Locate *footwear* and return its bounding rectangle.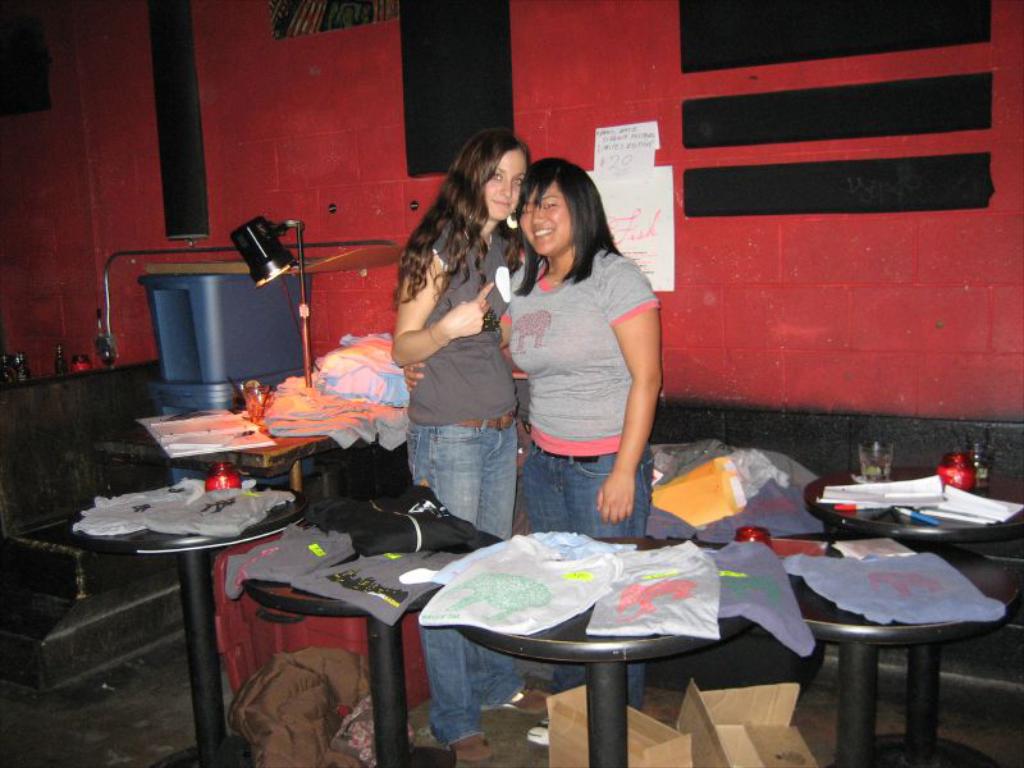
448:724:495:767.
